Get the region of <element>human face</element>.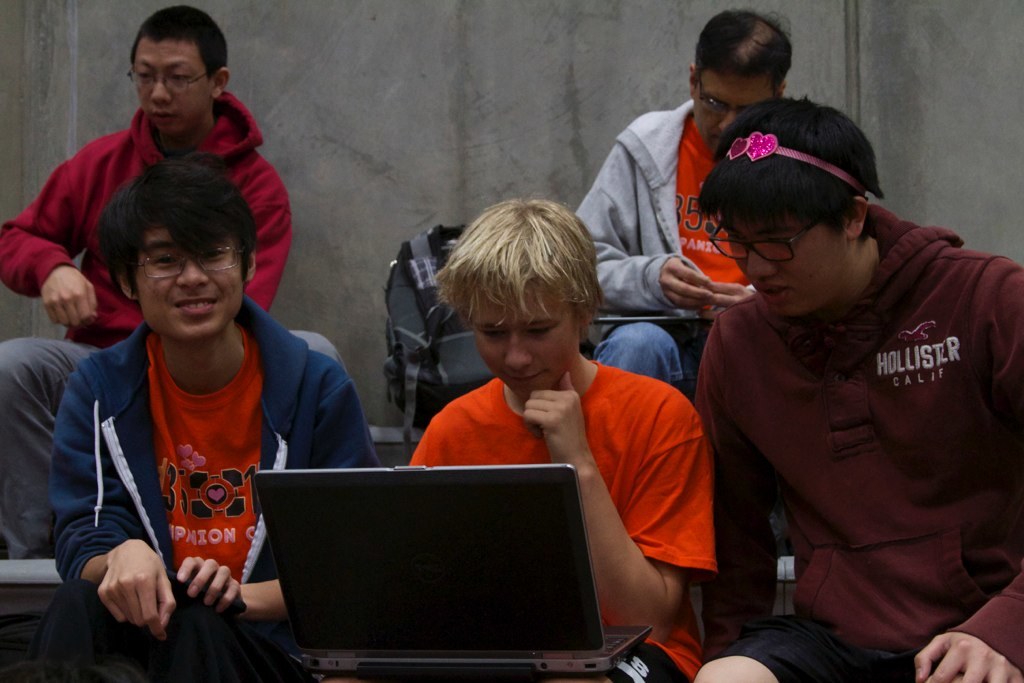
box=[738, 219, 852, 313].
